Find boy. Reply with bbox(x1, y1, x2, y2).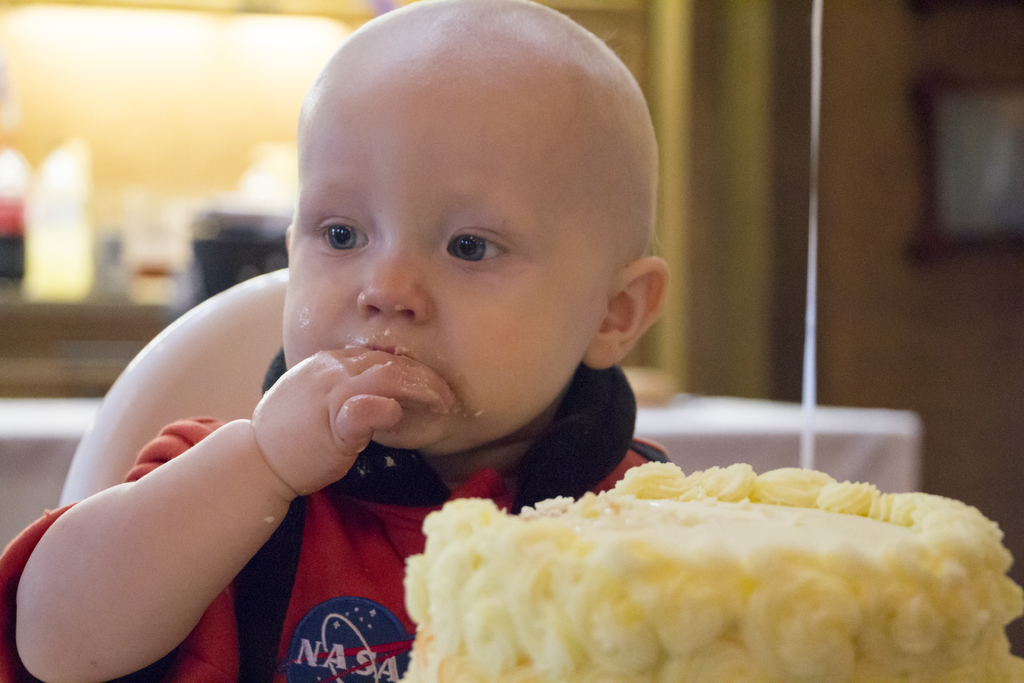
bbox(152, 0, 733, 599).
